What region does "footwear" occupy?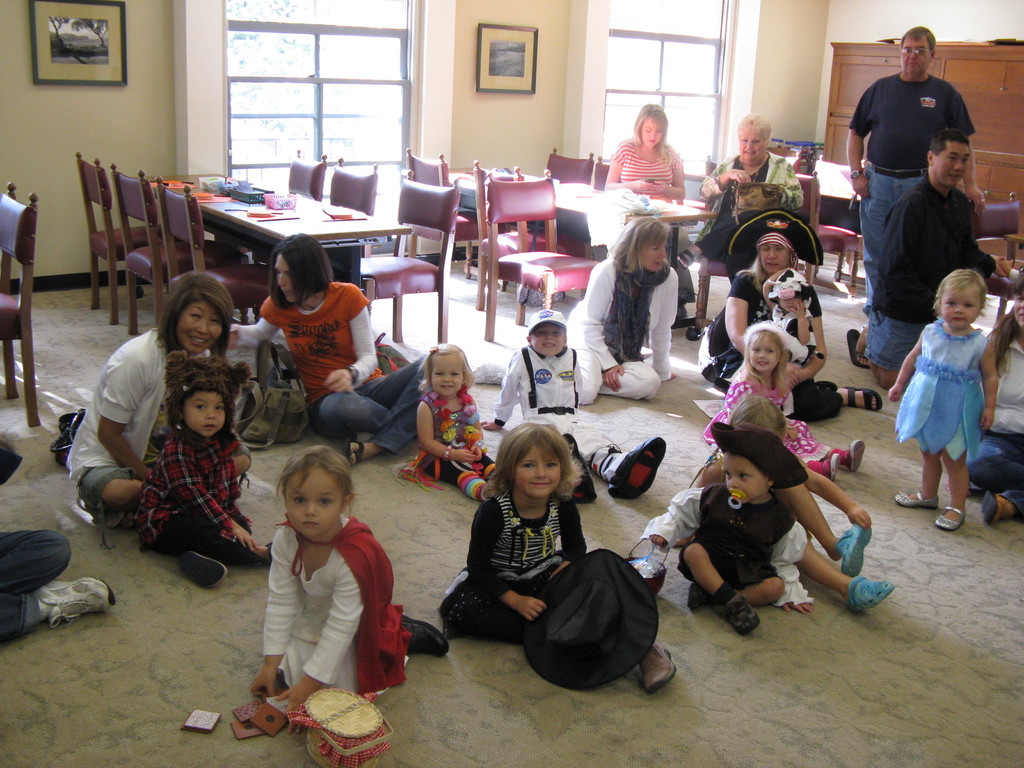
(left=262, top=538, right=273, bottom=562).
